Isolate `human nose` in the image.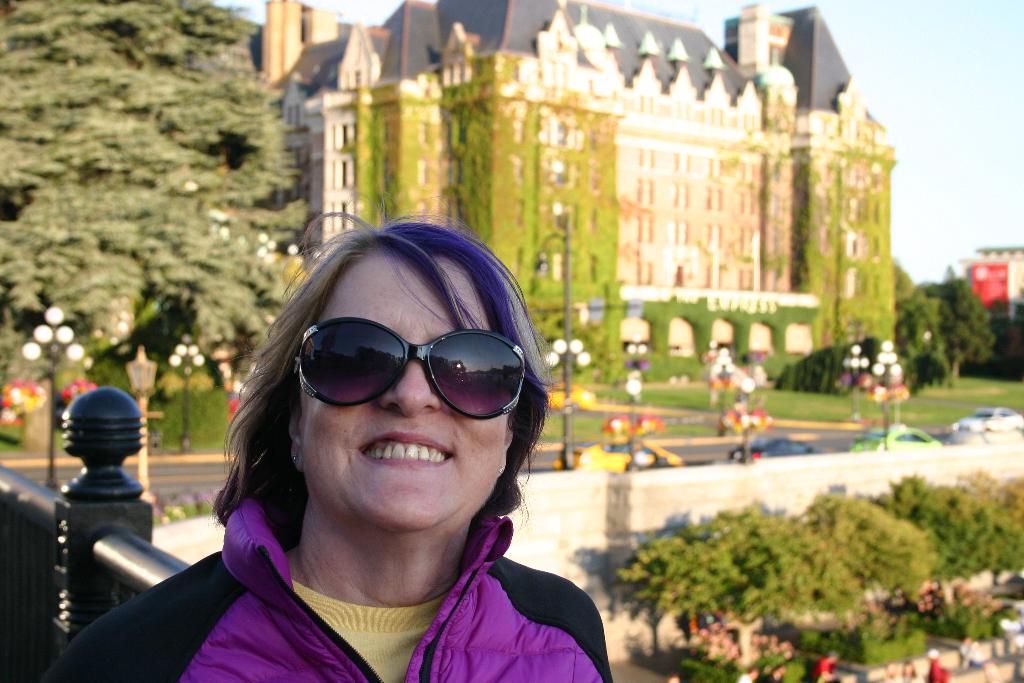
Isolated region: {"x1": 378, "y1": 357, "x2": 440, "y2": 420}.
